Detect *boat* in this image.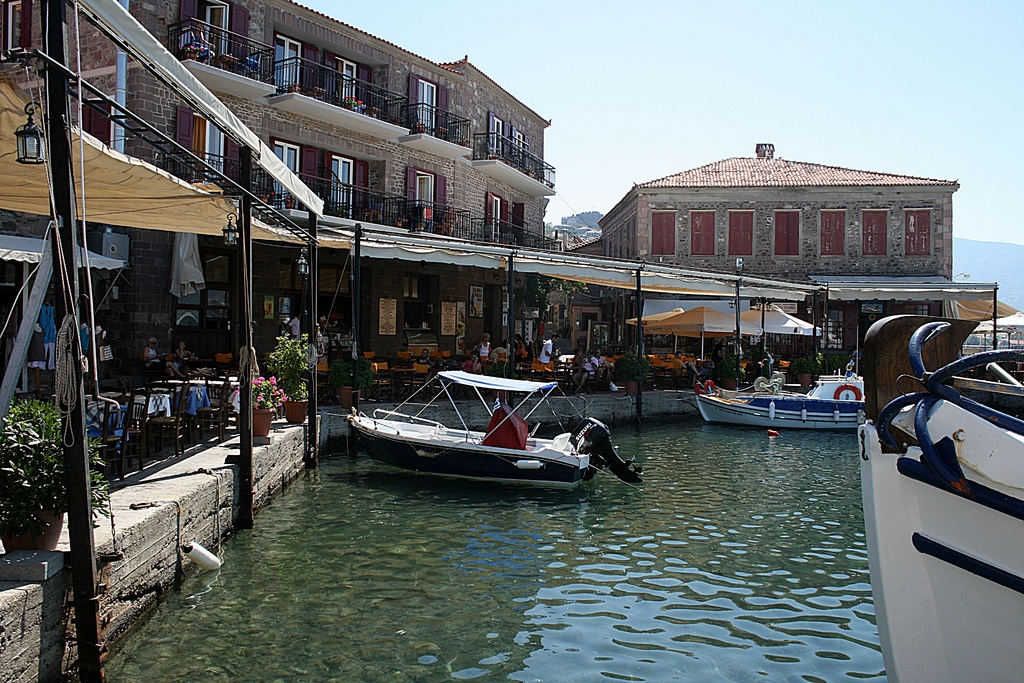
Detection: 697 373 863 431.
